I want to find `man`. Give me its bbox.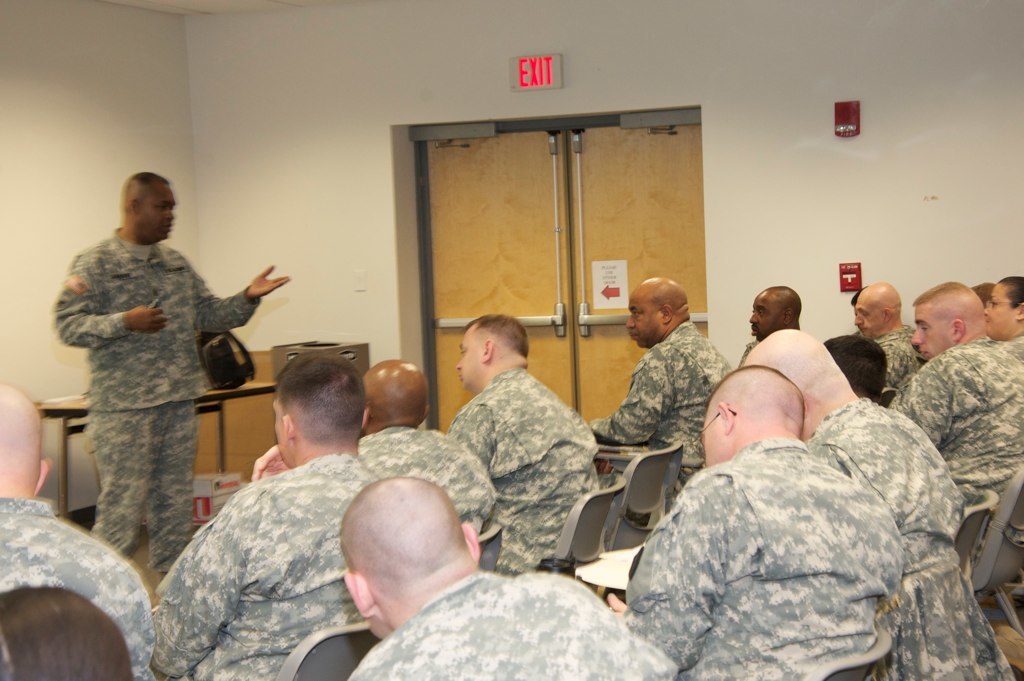
<bbox>52, 177, 268, 561</bbox>.
